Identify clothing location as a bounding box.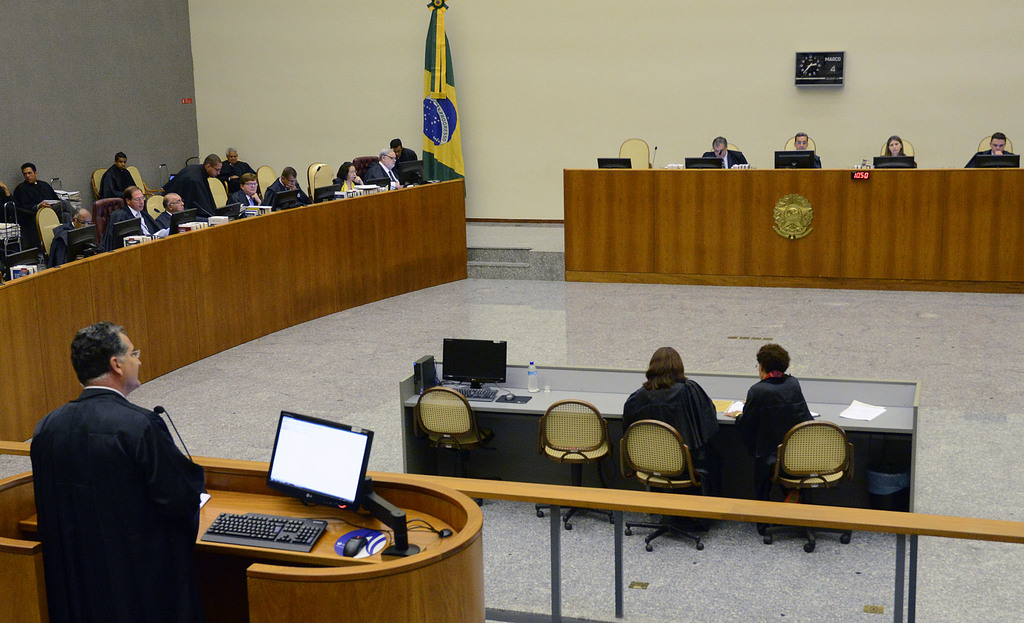
<box>332,178,361,196</box>.
